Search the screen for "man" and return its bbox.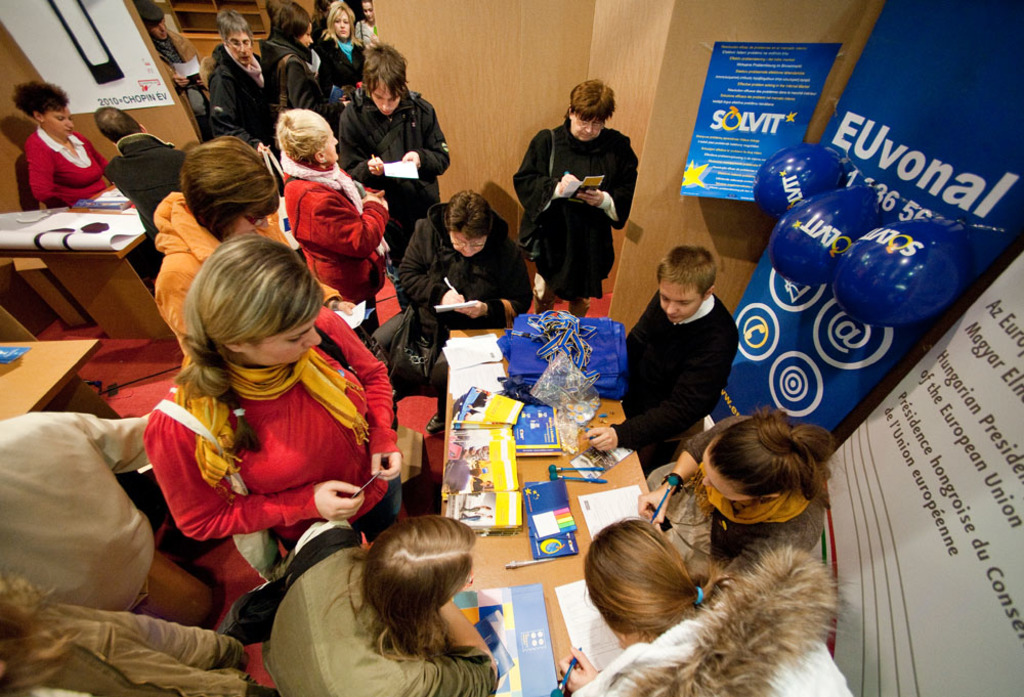
Found: BBox(197, 7, 280, 145).
